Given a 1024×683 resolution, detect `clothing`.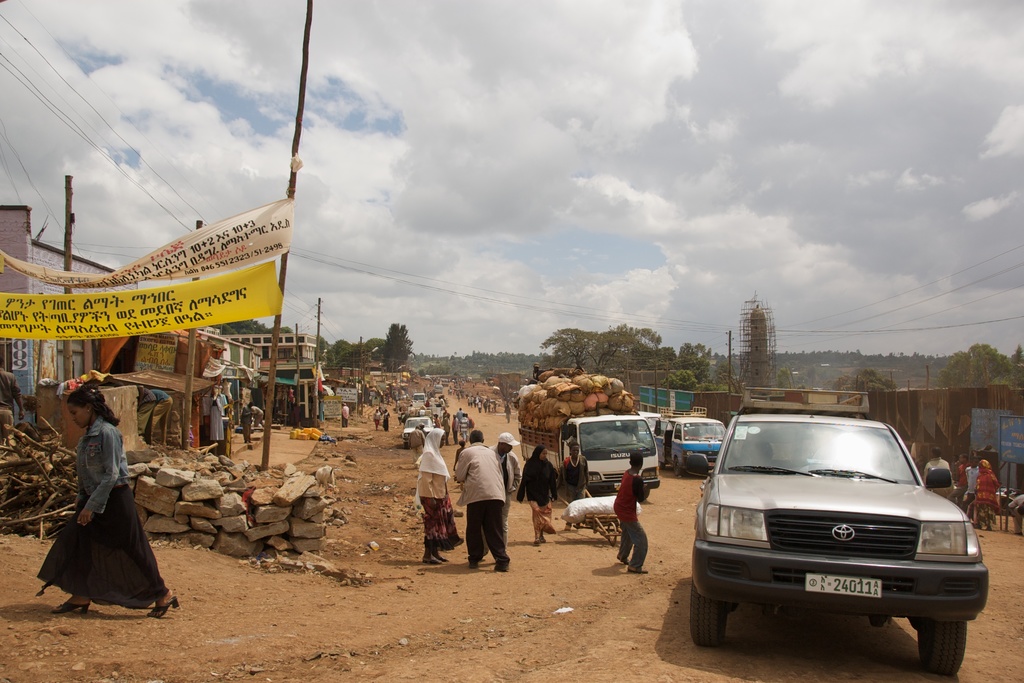
(left=422, top=446, right=462, bottom=559).
